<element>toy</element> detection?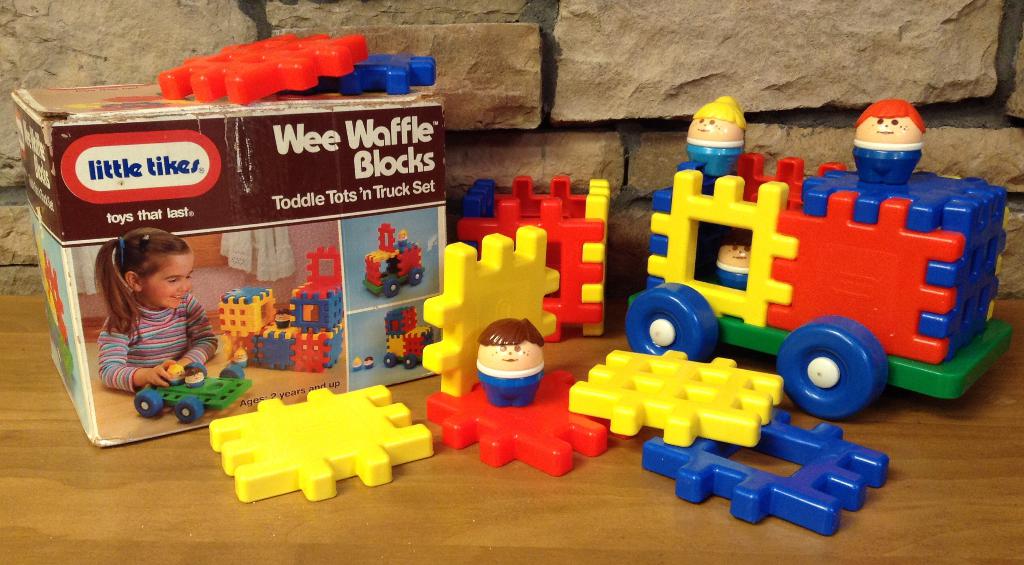
region(454, 181, 605, 338)
